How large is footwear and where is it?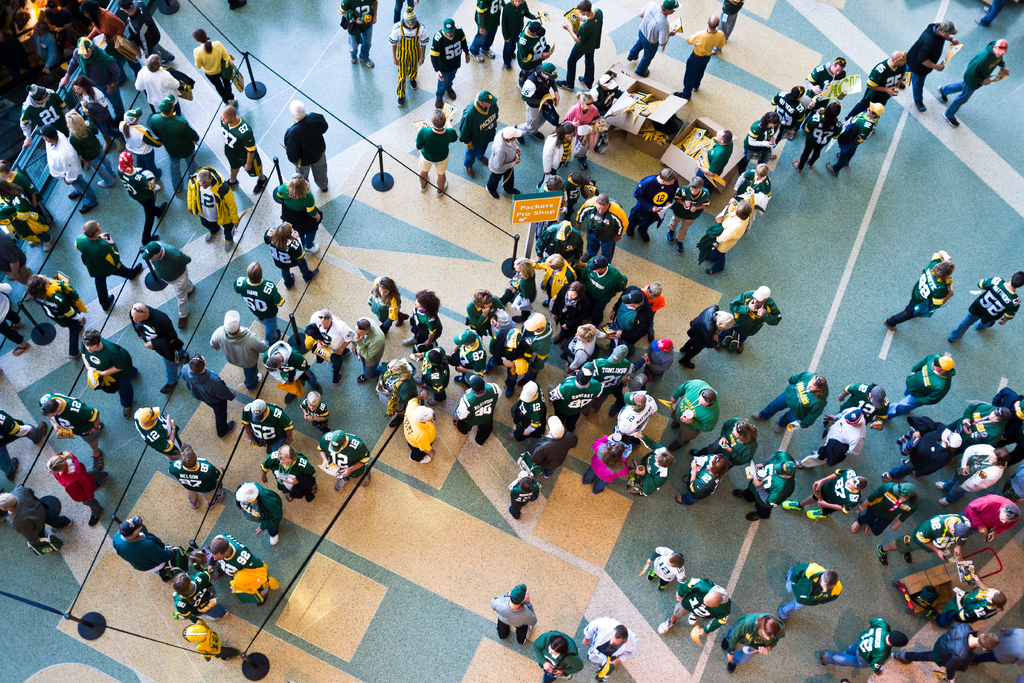
Bounding box: bbox(752, 411, 758, 419).
